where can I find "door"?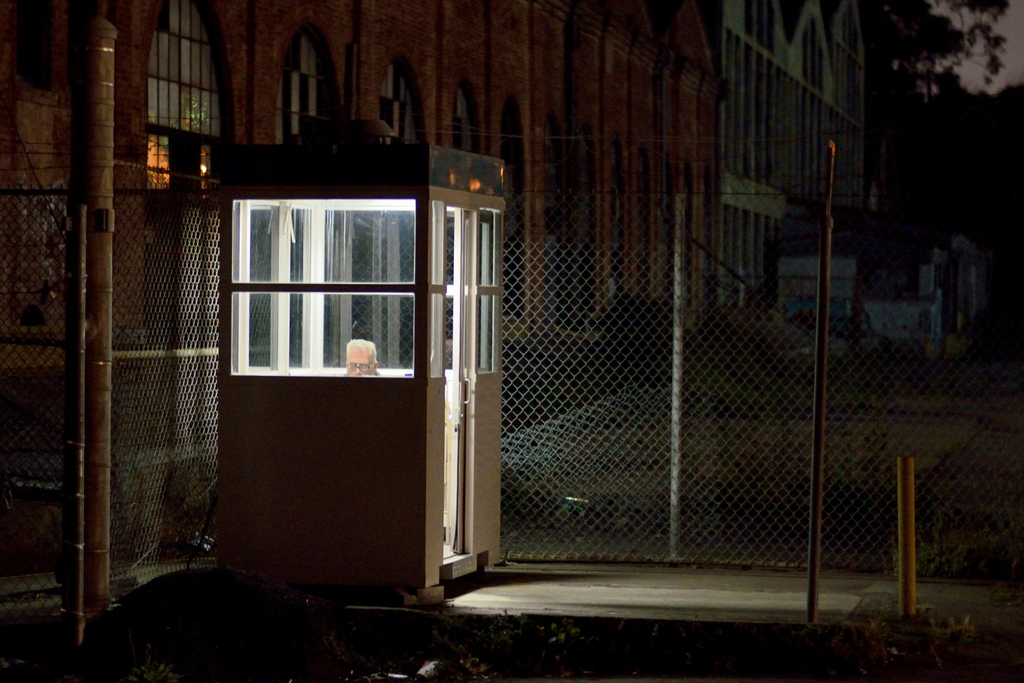
You can find it at x1=409, y1=194, x2=495, y2=557.
